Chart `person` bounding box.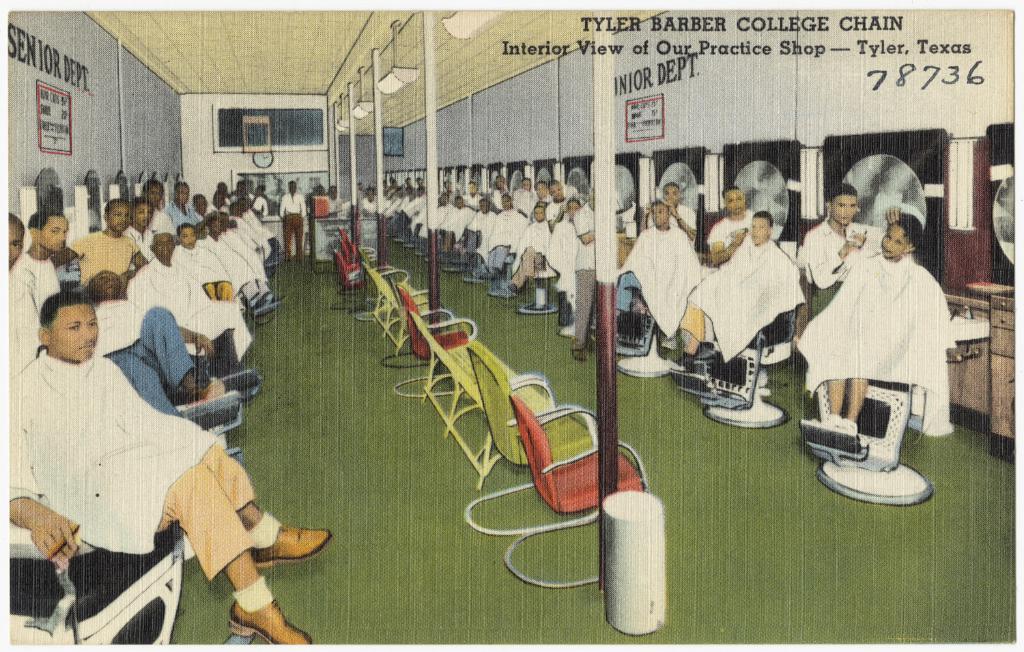
Charted: x1=126, y1=239, x2=238, y2=351.
